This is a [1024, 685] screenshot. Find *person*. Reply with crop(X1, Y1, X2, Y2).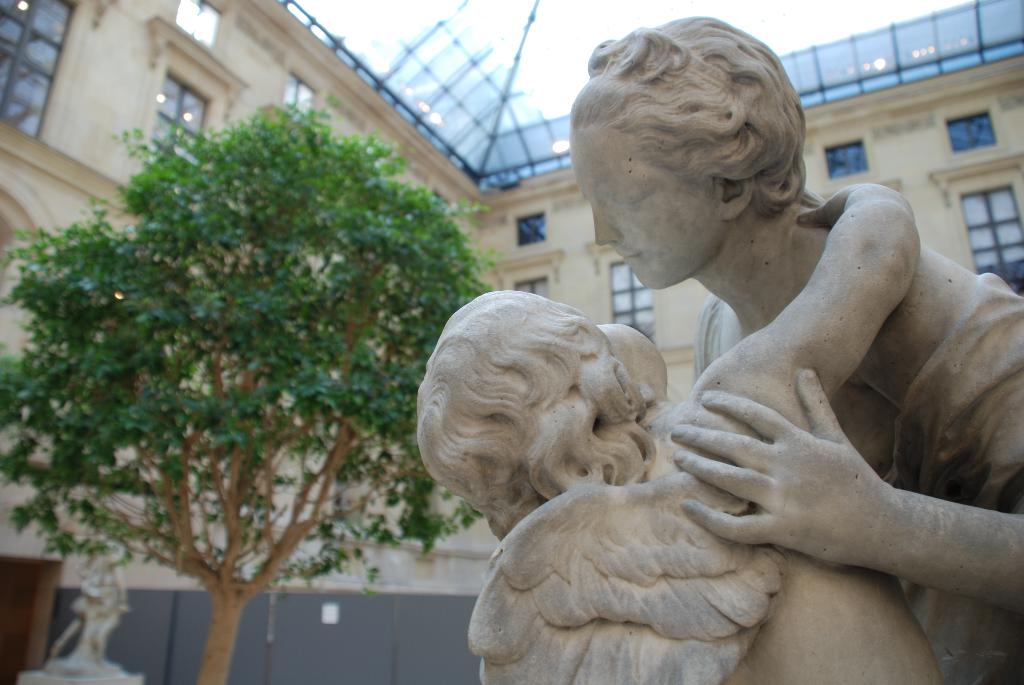
crop(566, 10, 1023, 684).
